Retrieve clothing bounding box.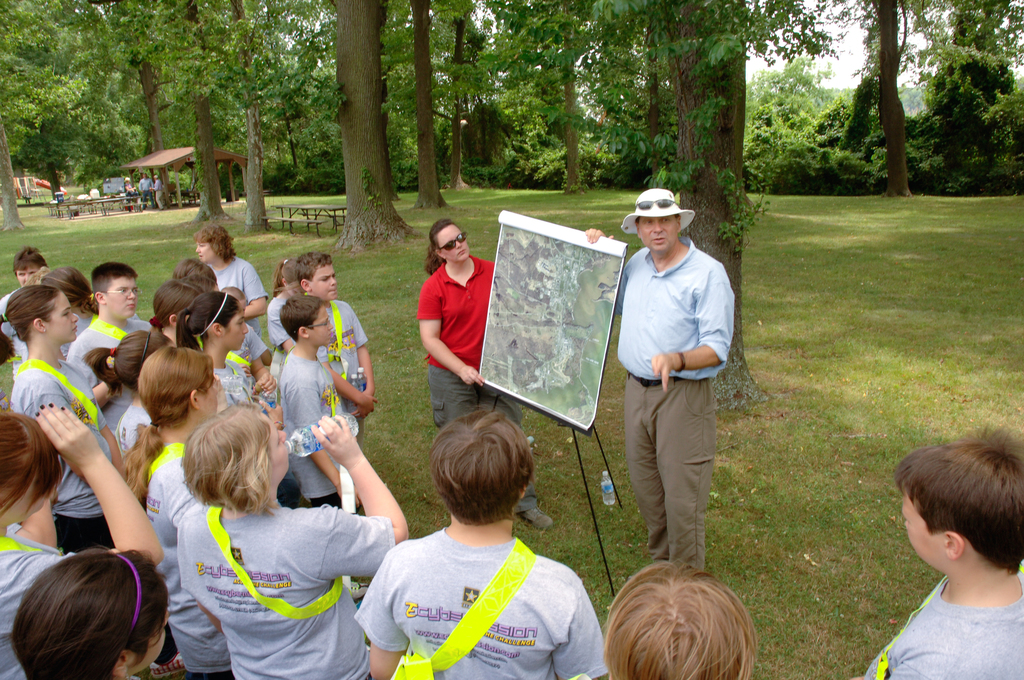
Bounding box: box=[177, 503, 394, 679].
